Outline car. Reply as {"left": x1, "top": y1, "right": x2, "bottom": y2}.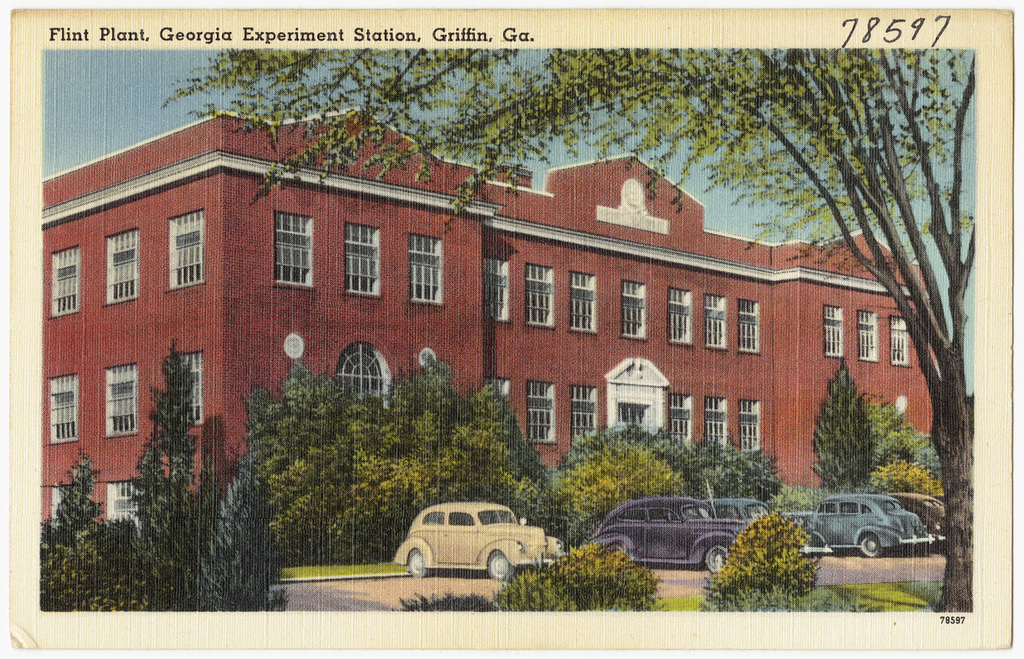
{"left": 584, "top": 496, "right": 831, "bottom": 574}.
